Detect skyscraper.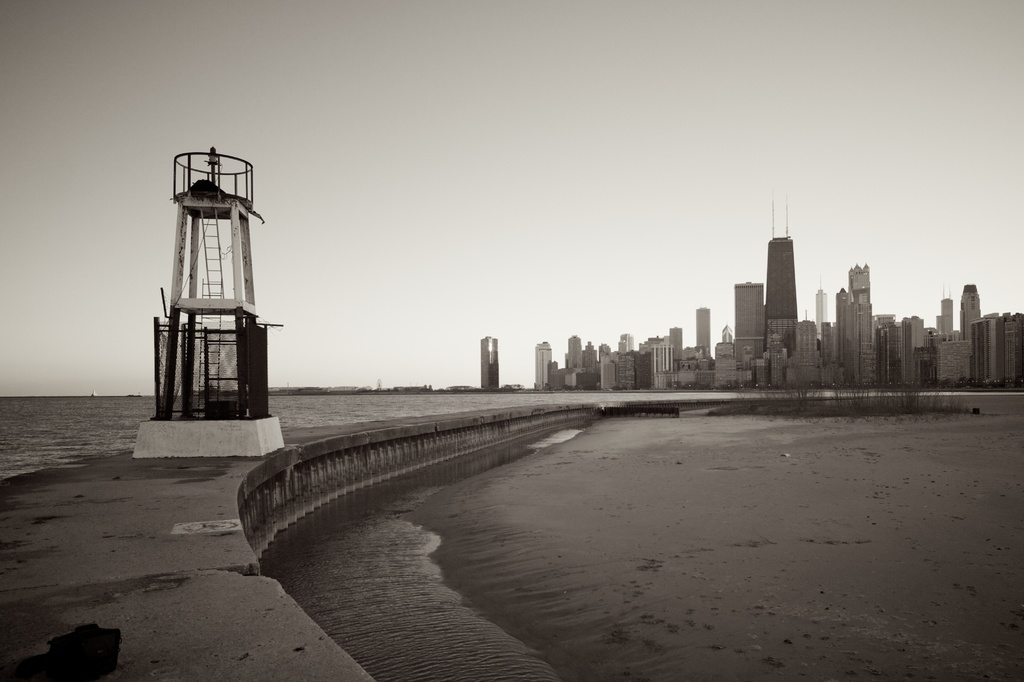
Detected at 959/281/986/353.
